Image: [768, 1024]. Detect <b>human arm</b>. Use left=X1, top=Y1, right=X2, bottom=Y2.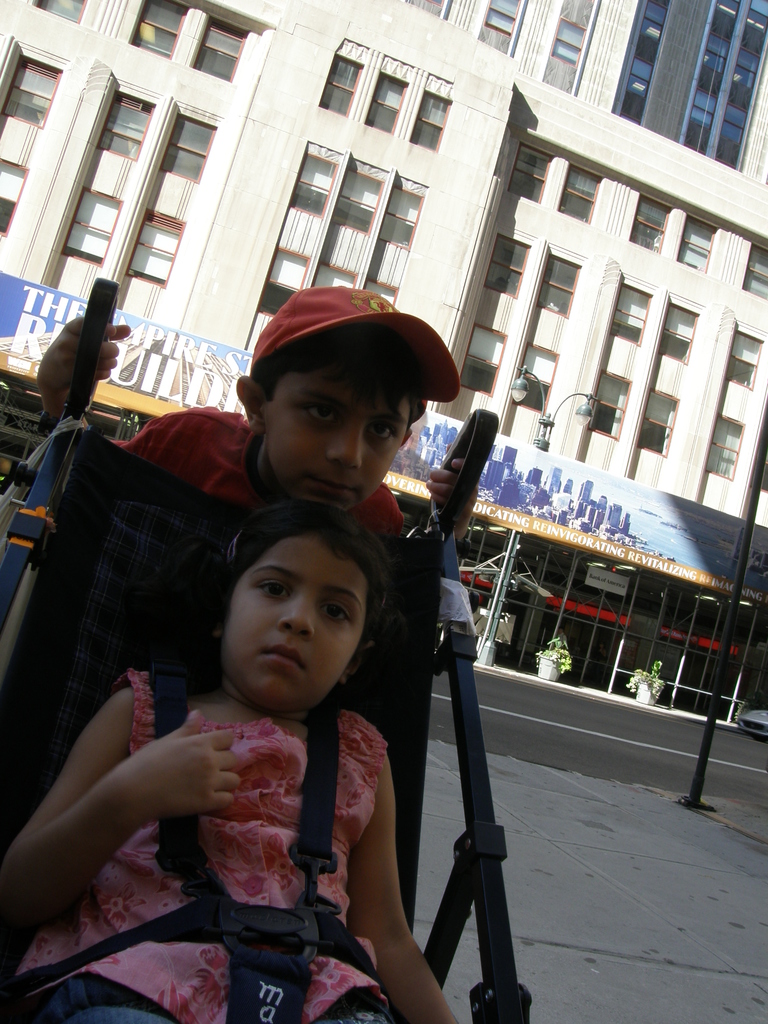
left=0, top=676, right=241, bottom=942.
